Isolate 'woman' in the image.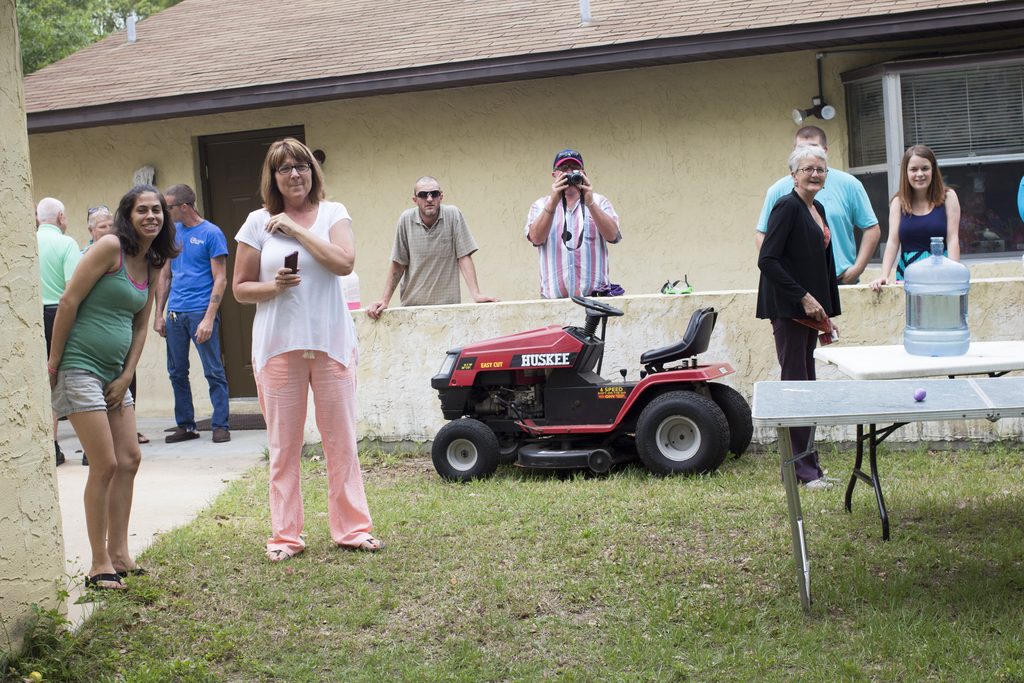
Isolated region: bbox=(868, 147, 961, 292).
